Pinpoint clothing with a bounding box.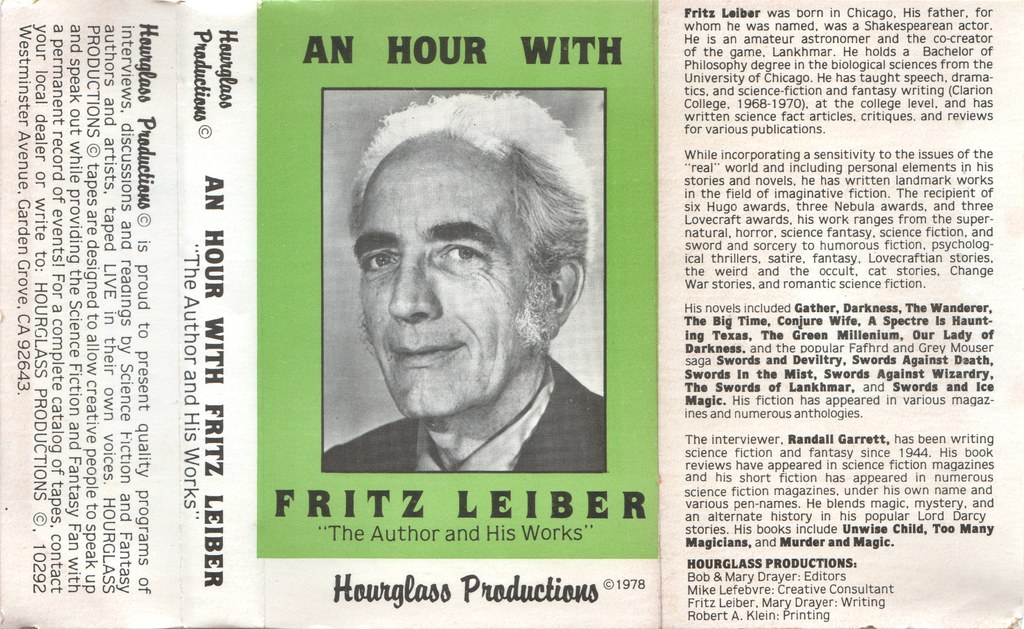
(x1=319, y1=361, x2=603, y2=478).
